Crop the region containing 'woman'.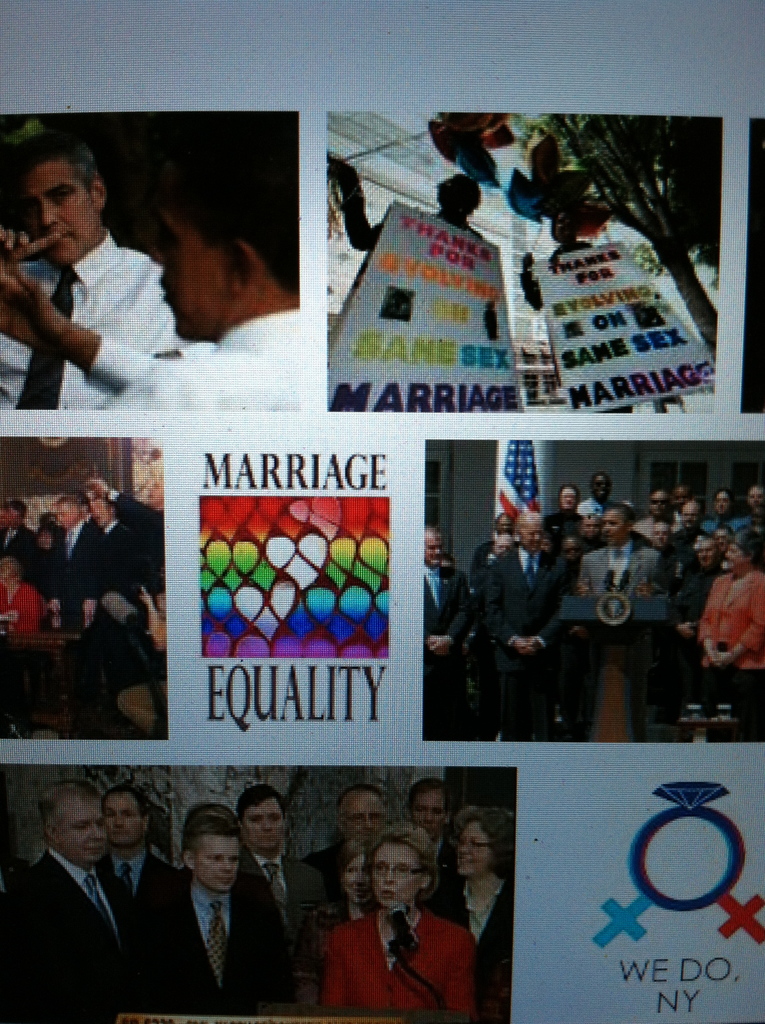
Crop region: 698:532:764:742.
